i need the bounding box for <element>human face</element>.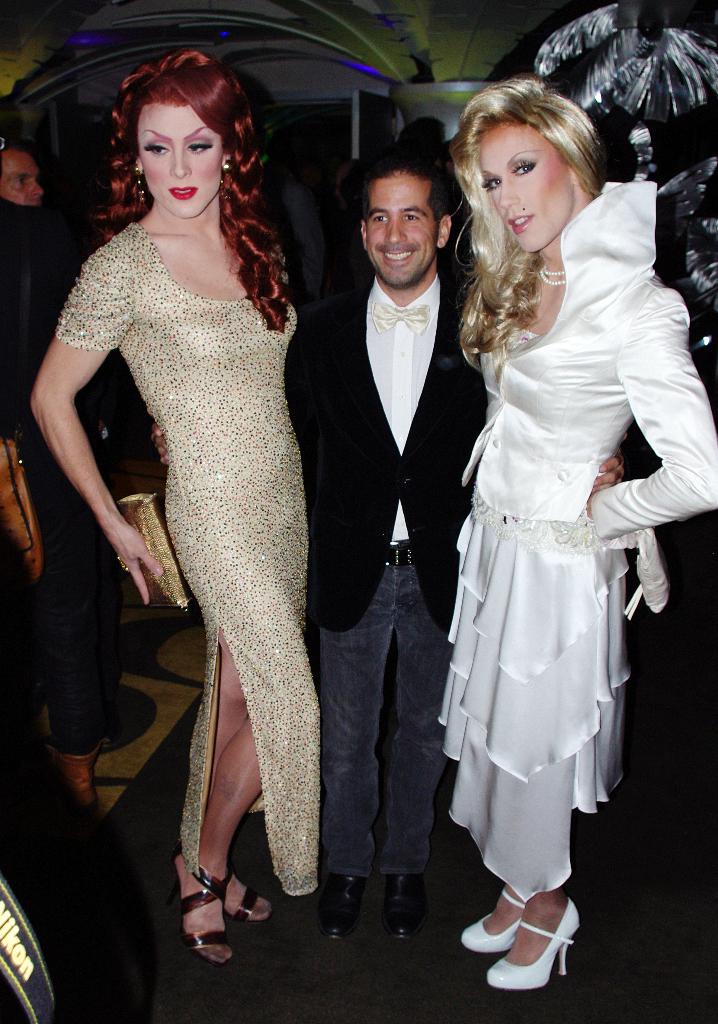
Here it is: (477,125,575,258).
